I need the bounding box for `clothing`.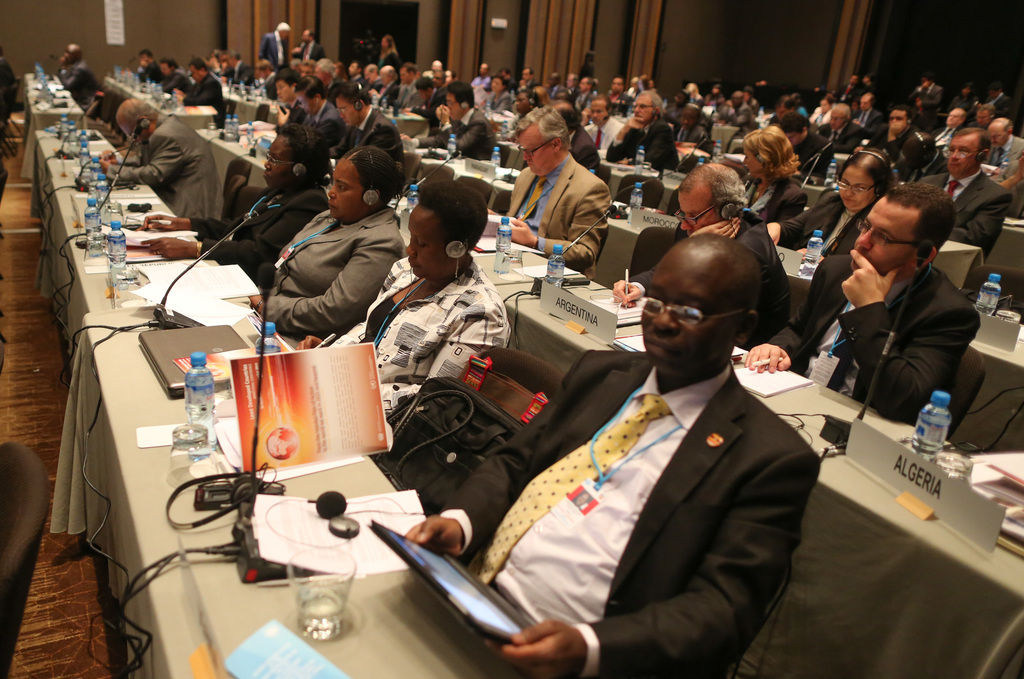
Here it is: <box>758,268,975,430</box>.
